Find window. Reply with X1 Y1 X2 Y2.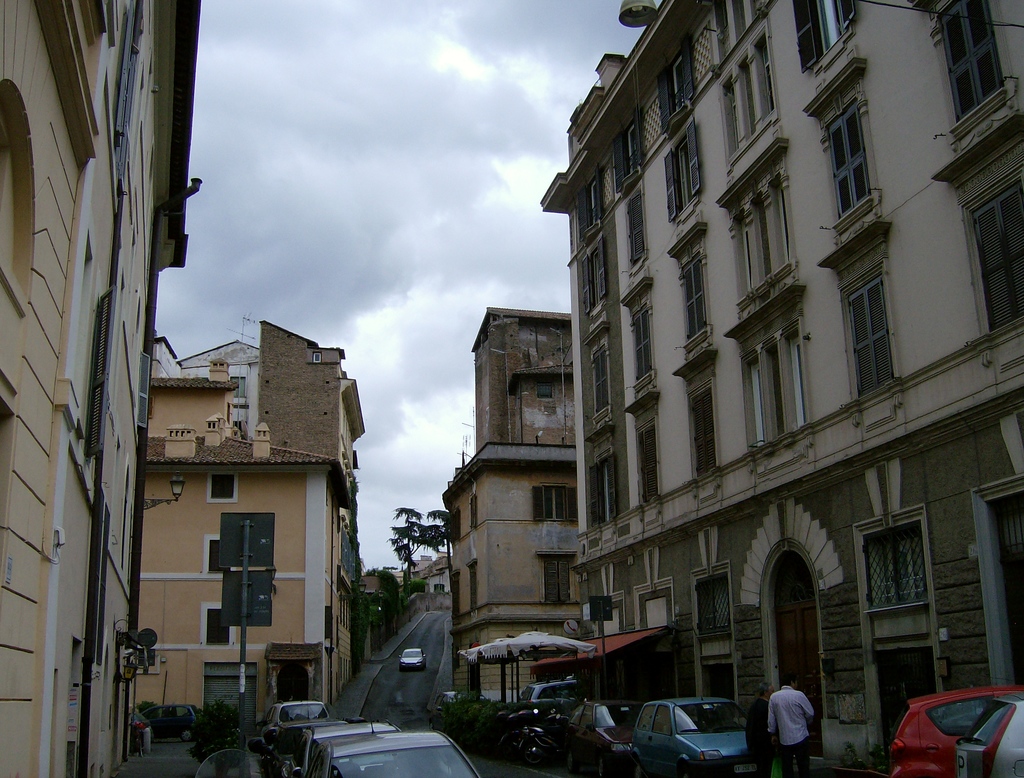
792 331 812 425.
